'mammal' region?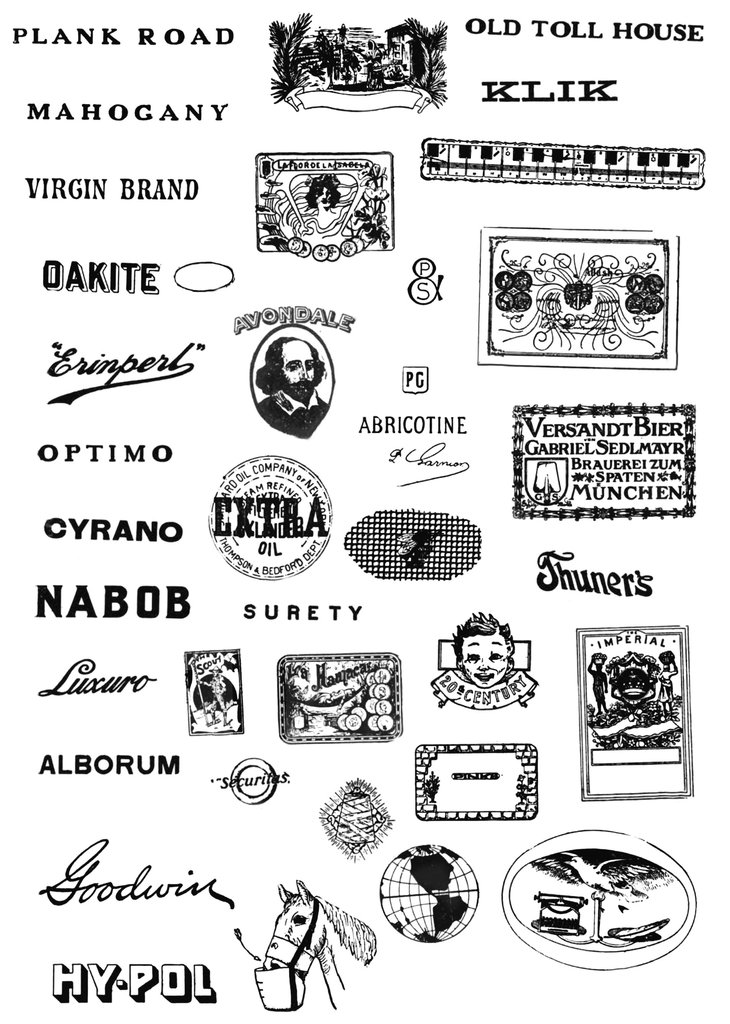
(452, 607, 515, 686)
